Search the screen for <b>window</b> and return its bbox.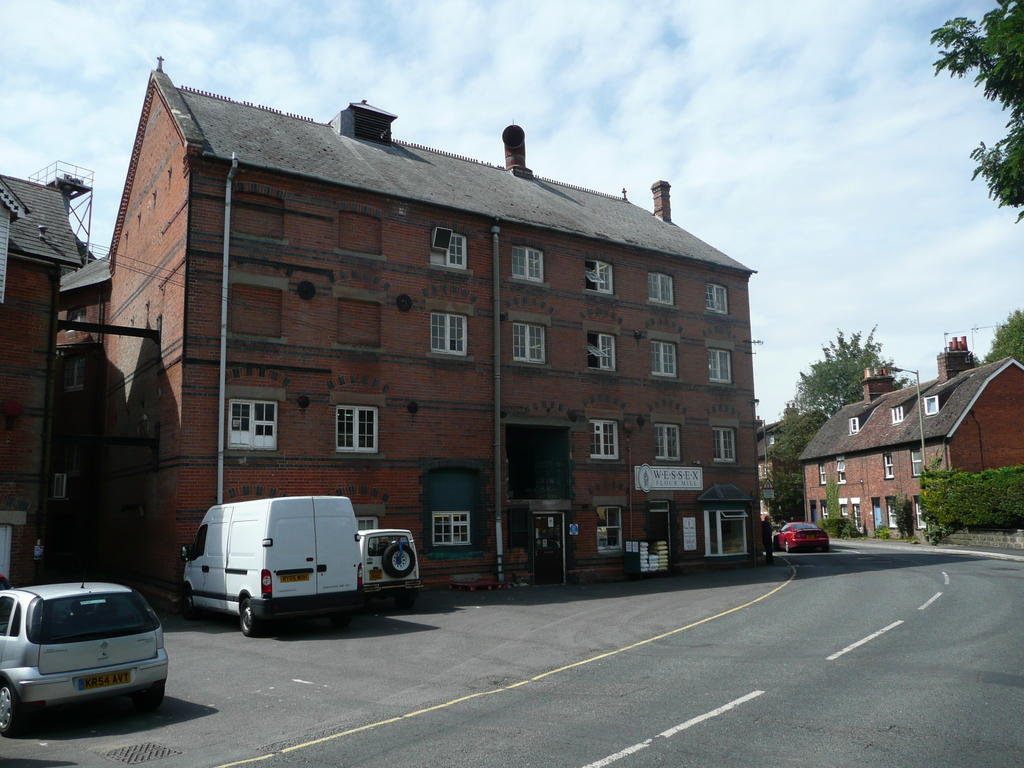
Found: select_region(58, 349, 91, 393).
